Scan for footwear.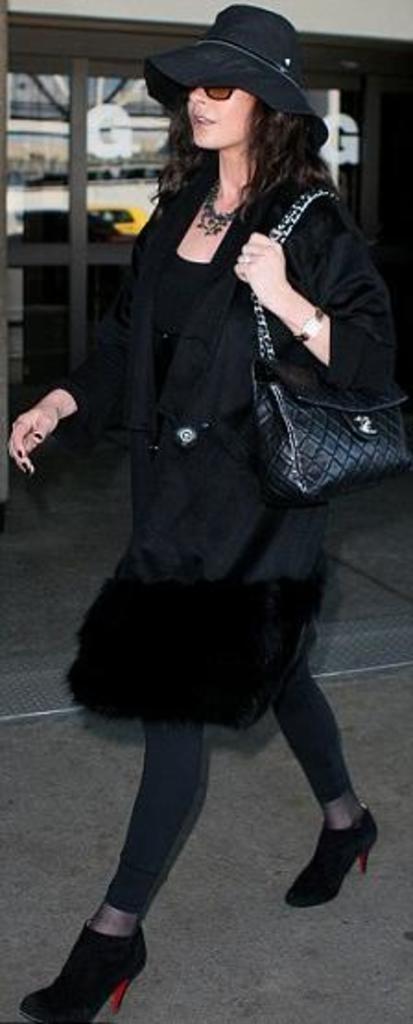
Scan result: {"x1": 22, "y1": 917, "x2": 146, "y2": 1022}.
